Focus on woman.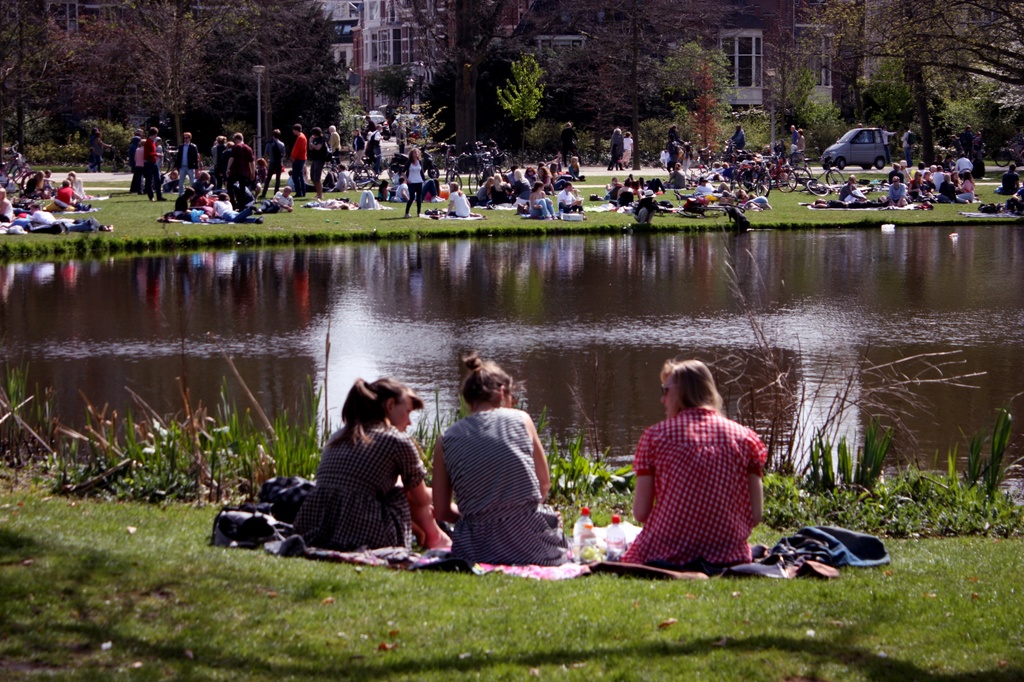
Focused at 288 369 444 549.
